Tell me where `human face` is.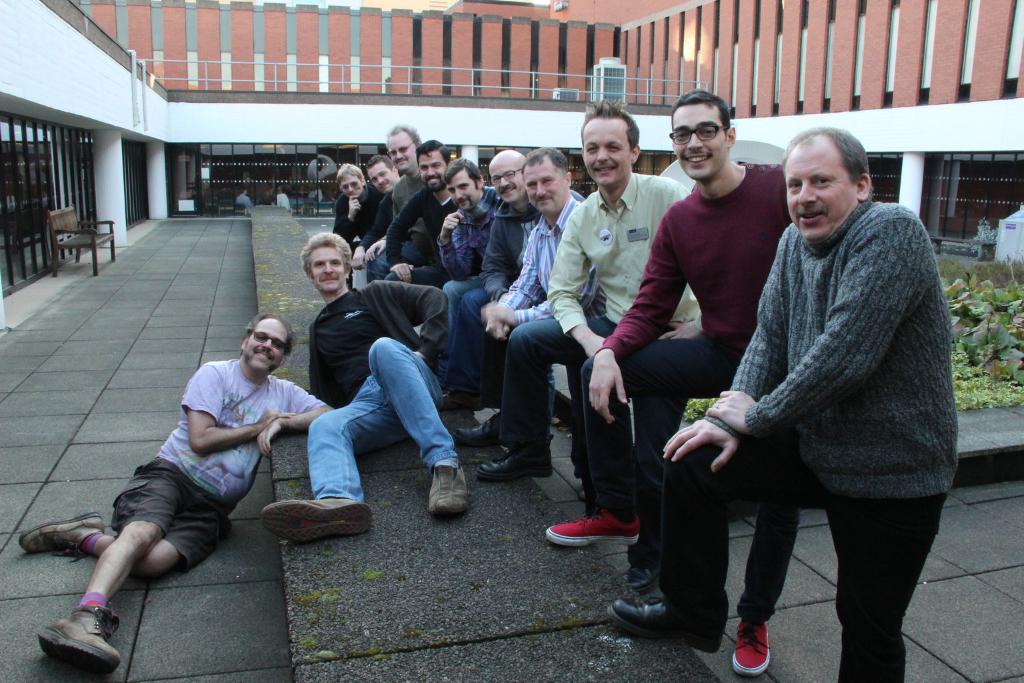
`human face` is at (x1=387, y1=135, x2=419, y2=173).
